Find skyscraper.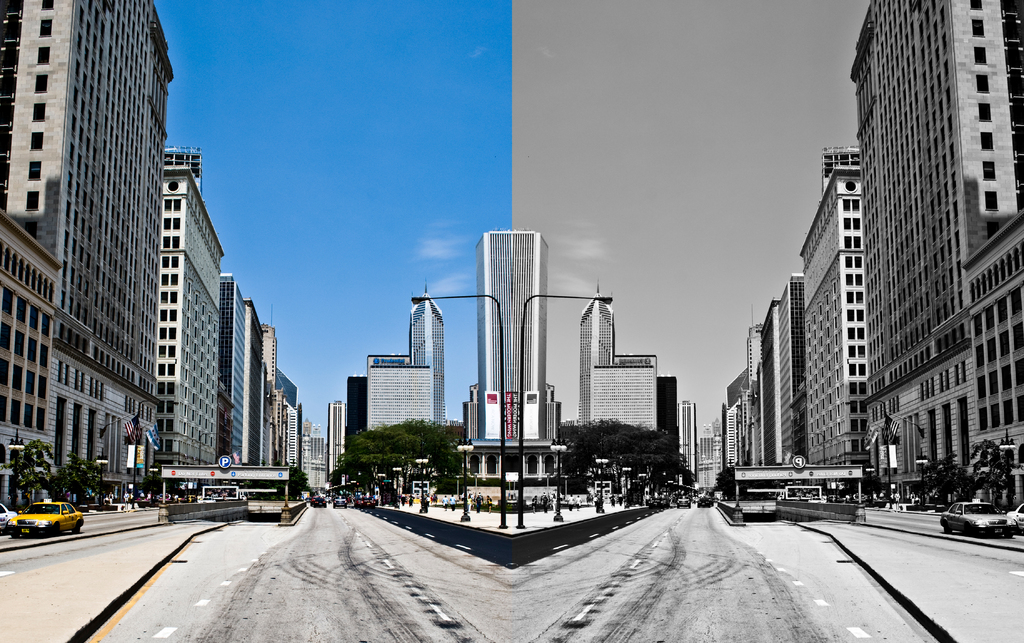
detection(848, 0, 1023, 518).
